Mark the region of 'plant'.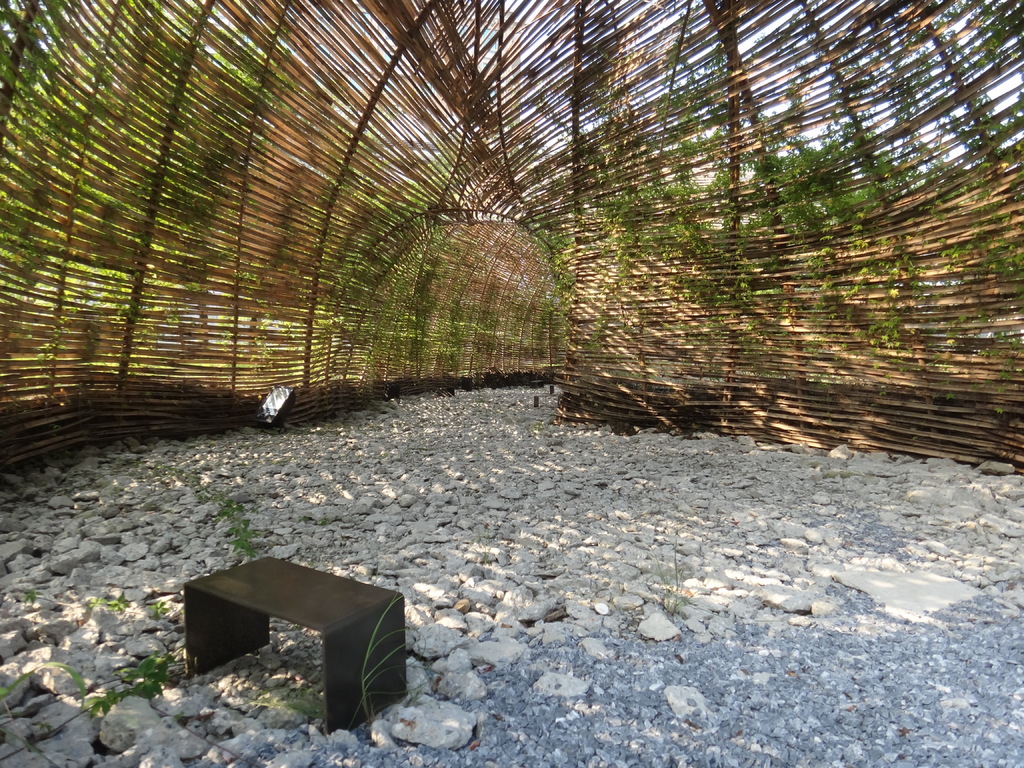
Region: <box>25,584,185,621</box>.
